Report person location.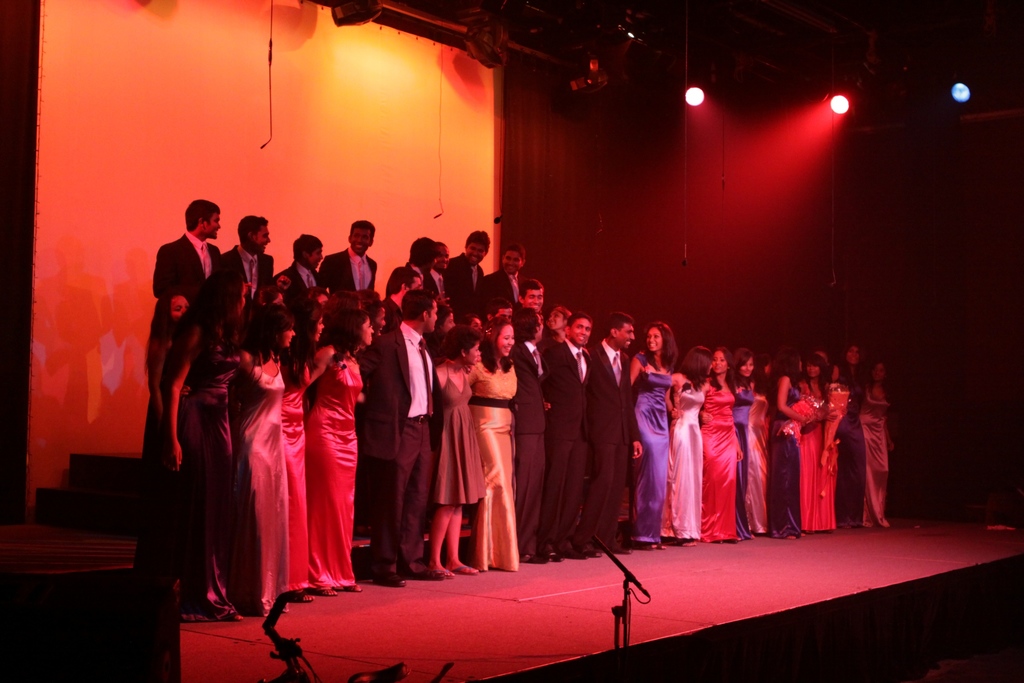
Report: (x1=699, y1=350, x2=750, y2=550).
